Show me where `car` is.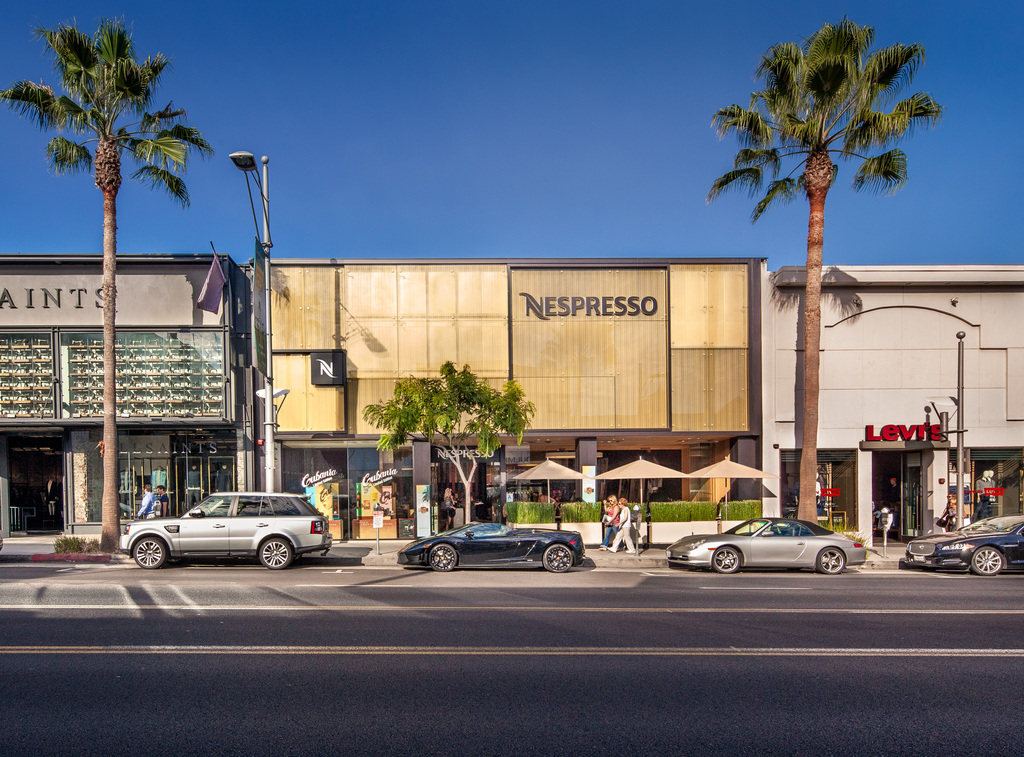
`car` is at <box>119,491,325,570</box>.
